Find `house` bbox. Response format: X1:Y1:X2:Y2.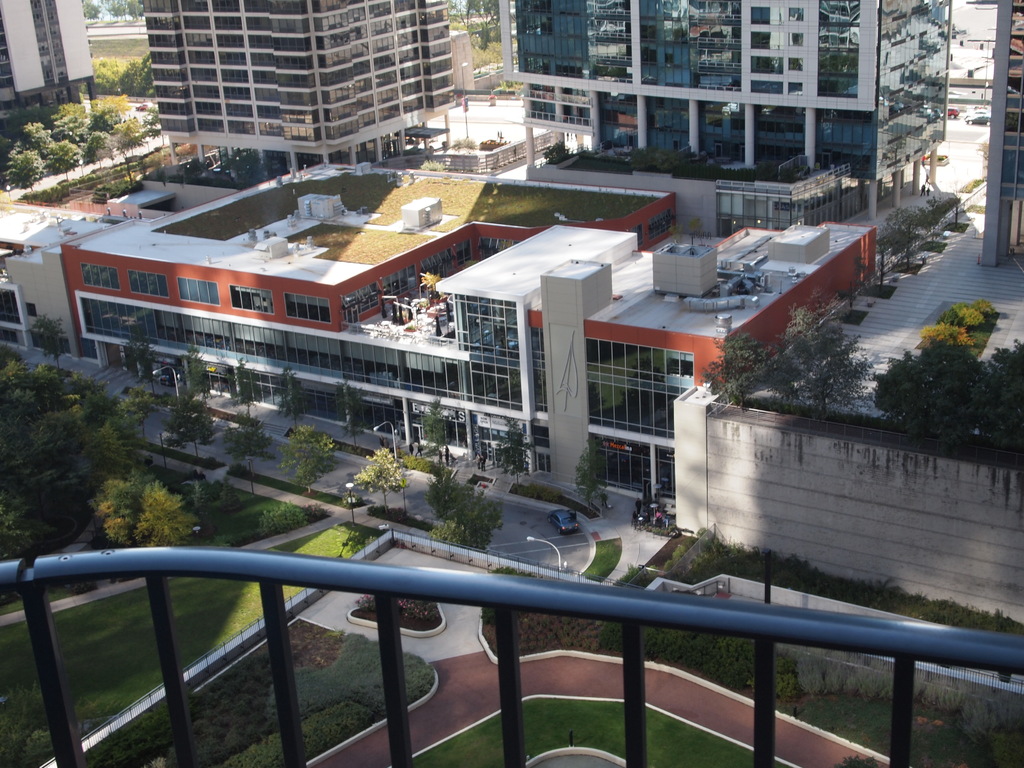
153:0:457:158.
